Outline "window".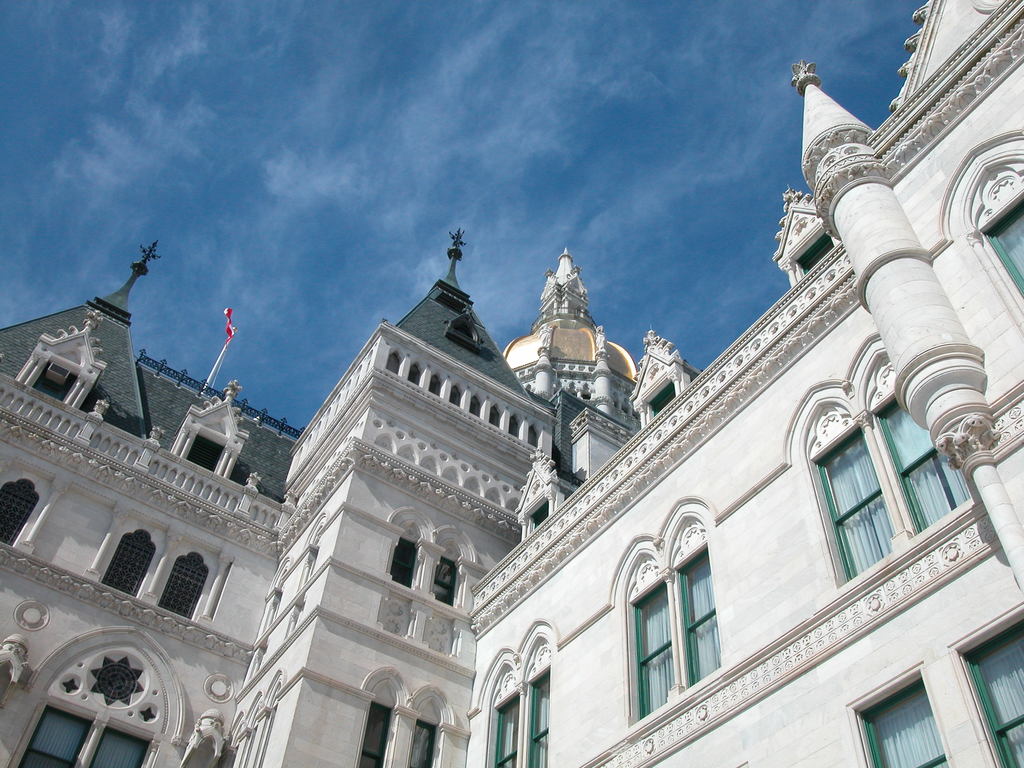
Outline: Rect(947, 602, 1023, 767).
